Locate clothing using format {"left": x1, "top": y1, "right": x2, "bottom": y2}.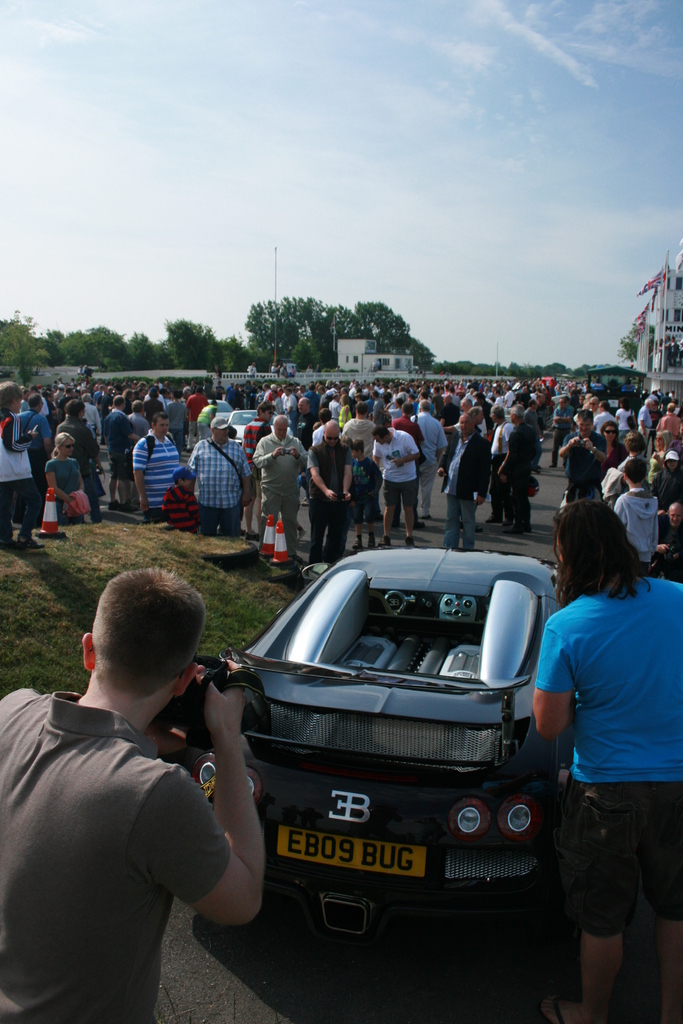
{"left": 473, "top": 402, "right": 490, "bottom": 416}.
